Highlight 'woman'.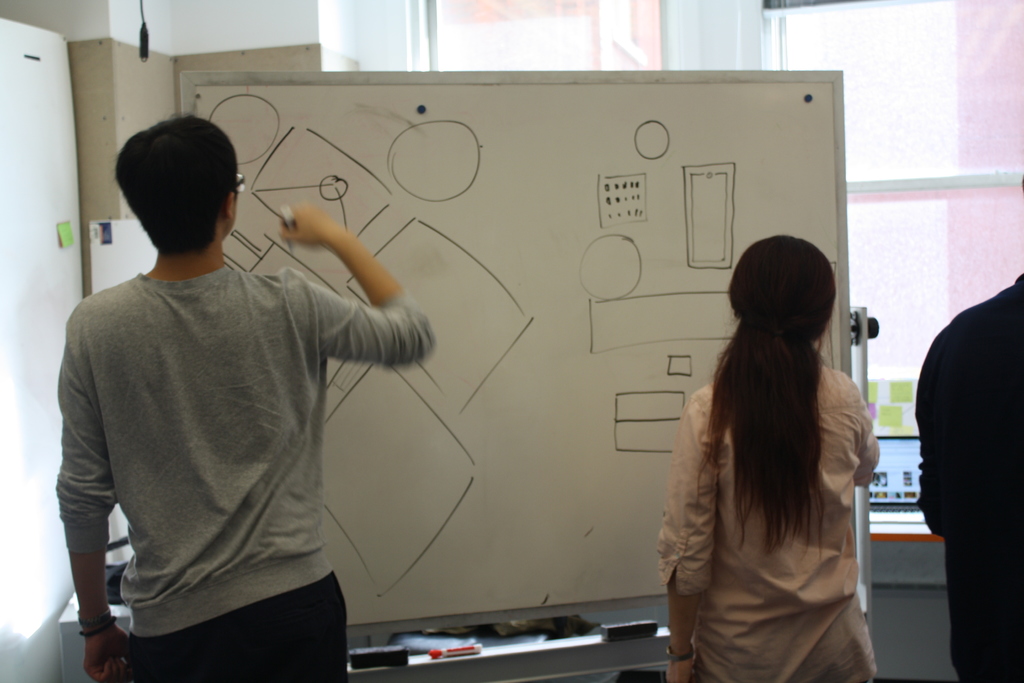
Highlighted region: [left=650, top=206, right=900, bottom=682].
